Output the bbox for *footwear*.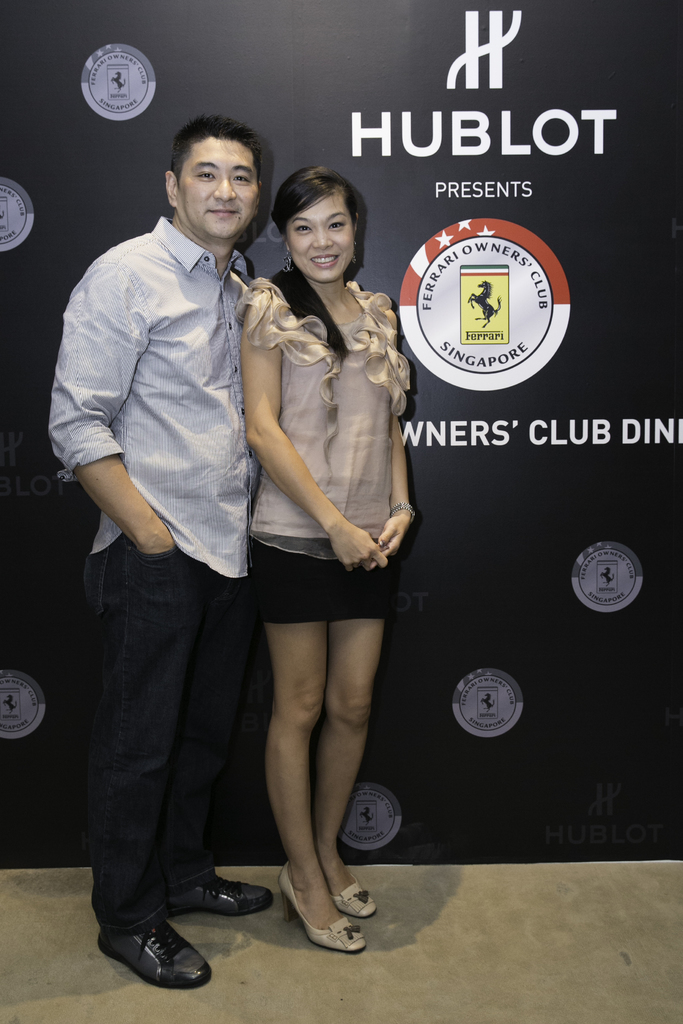
337:879:372:921.
